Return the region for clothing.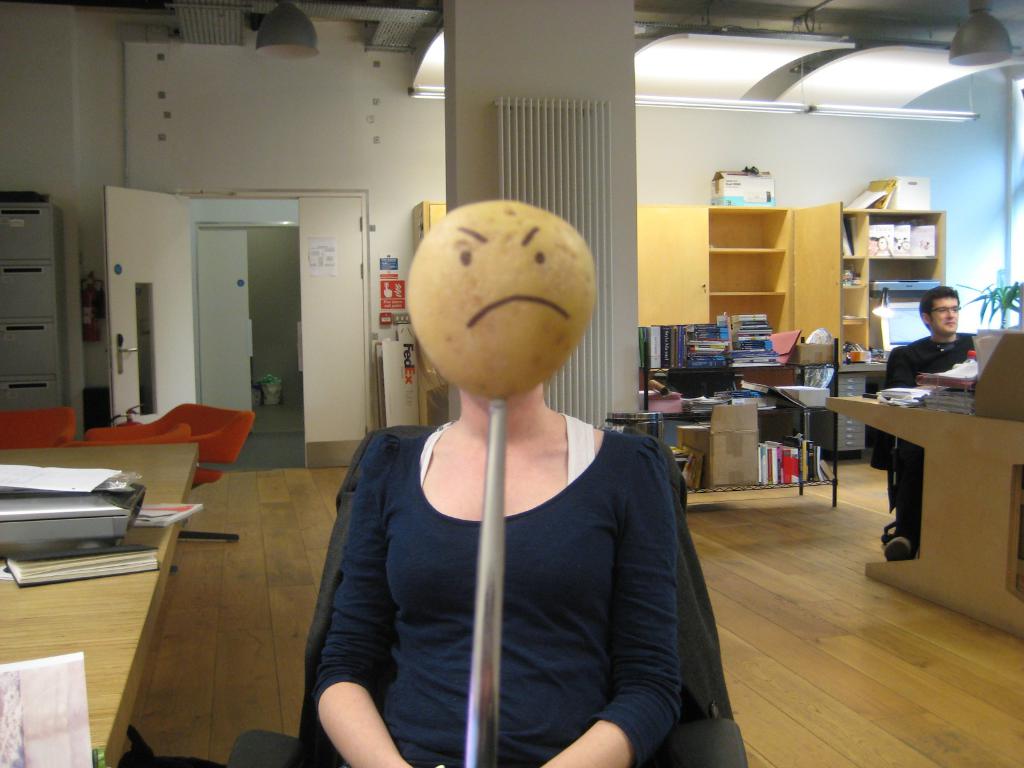
{"x1": 886, "y1": 328, "x2": 1000, "y2": 531}.
